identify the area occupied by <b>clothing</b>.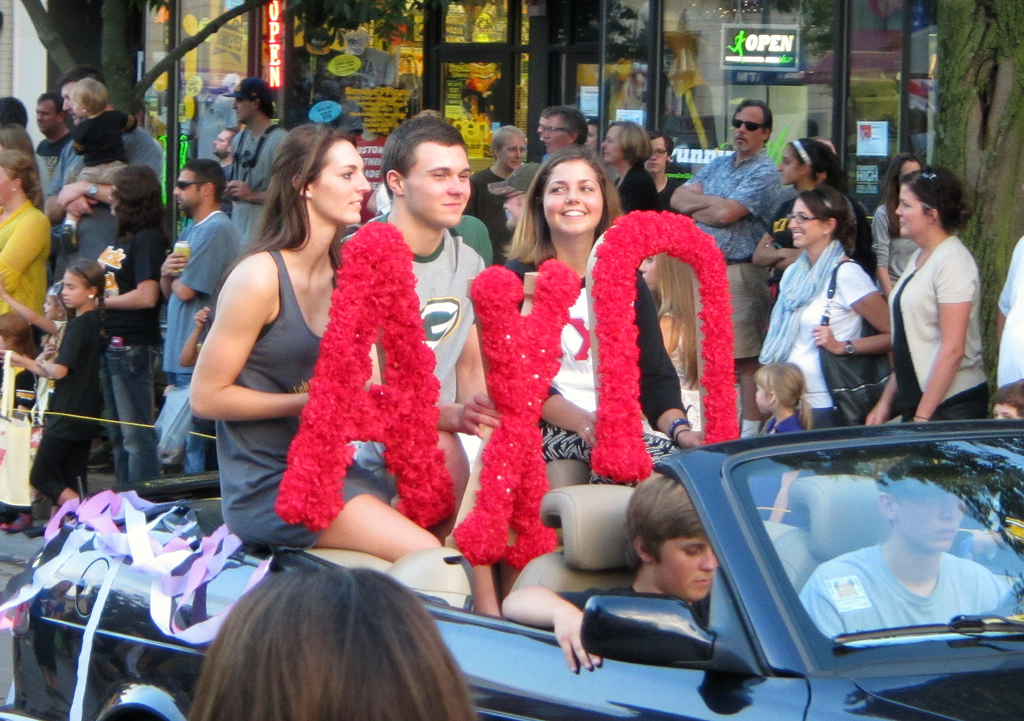
Area: {"left": 650, "top": 179, "right": 691, "bottom": 208}.
